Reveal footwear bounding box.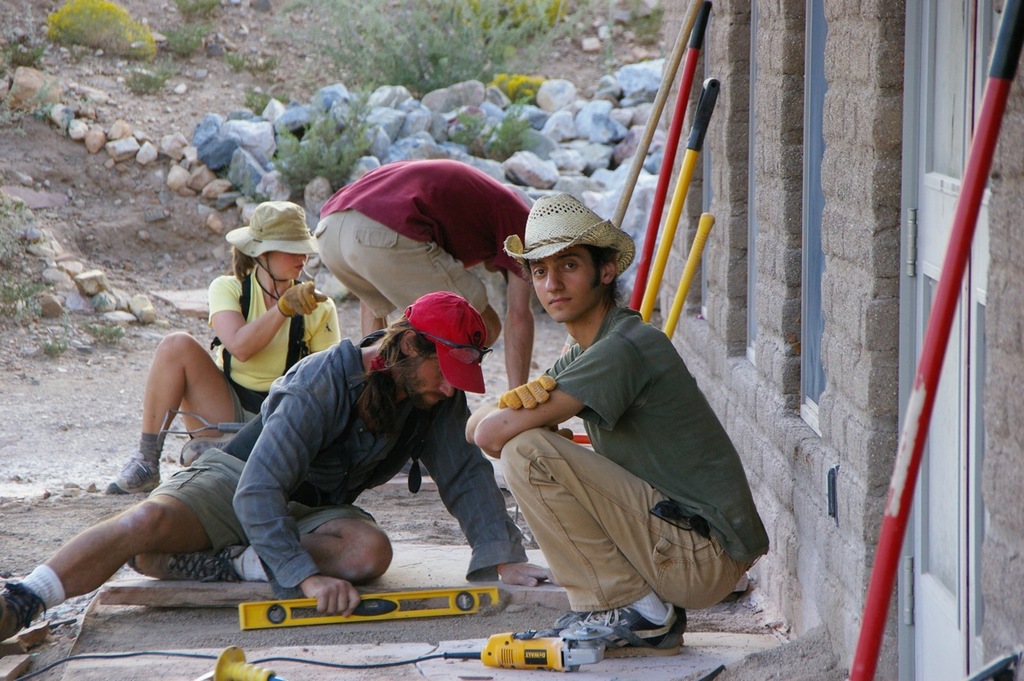
Revealed: <region>558, 605, 700, 650</region>.
